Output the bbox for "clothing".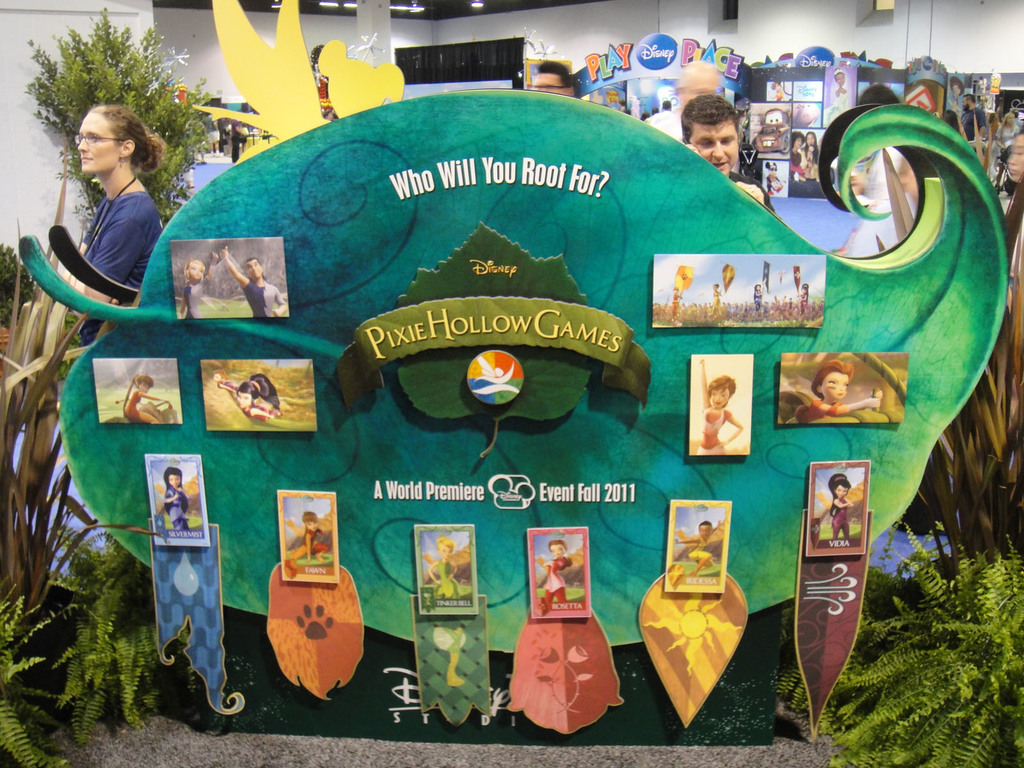
bbox=[163, 481, 191, 534].
